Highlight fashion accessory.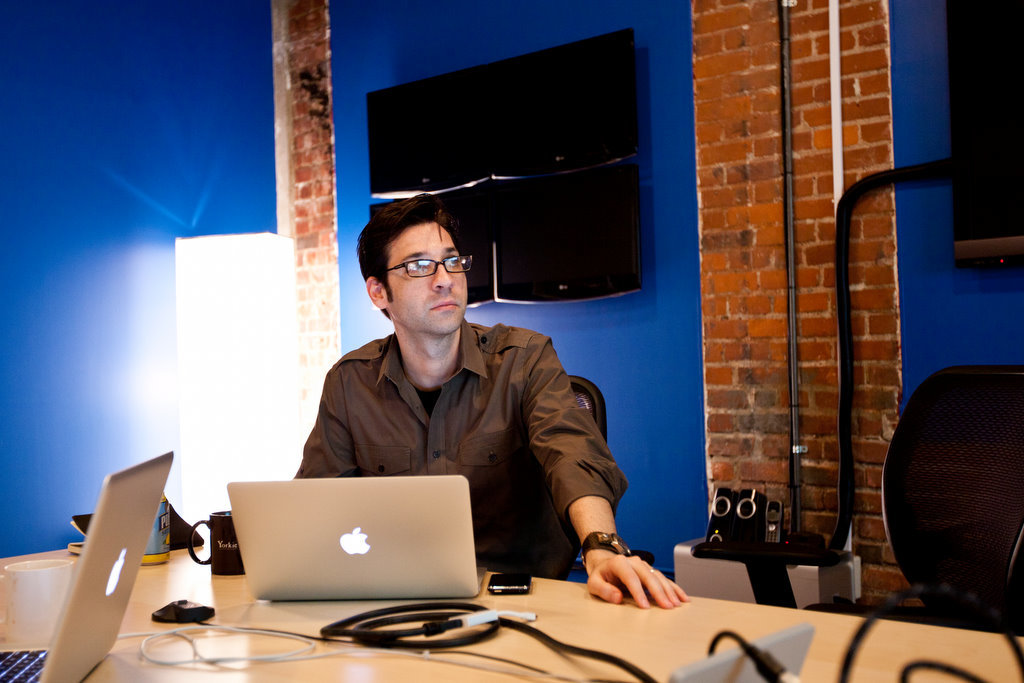
Highlighted region: locate(579, 531, 634, 567).
